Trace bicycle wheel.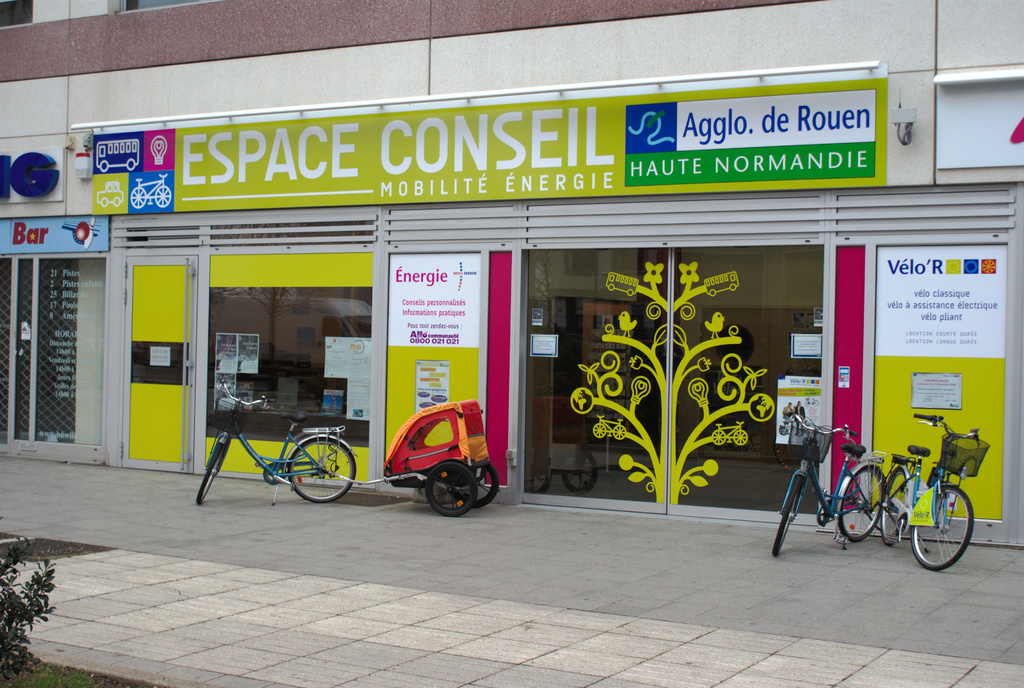
Traced to l=920, t=490, r=982, b=580.
